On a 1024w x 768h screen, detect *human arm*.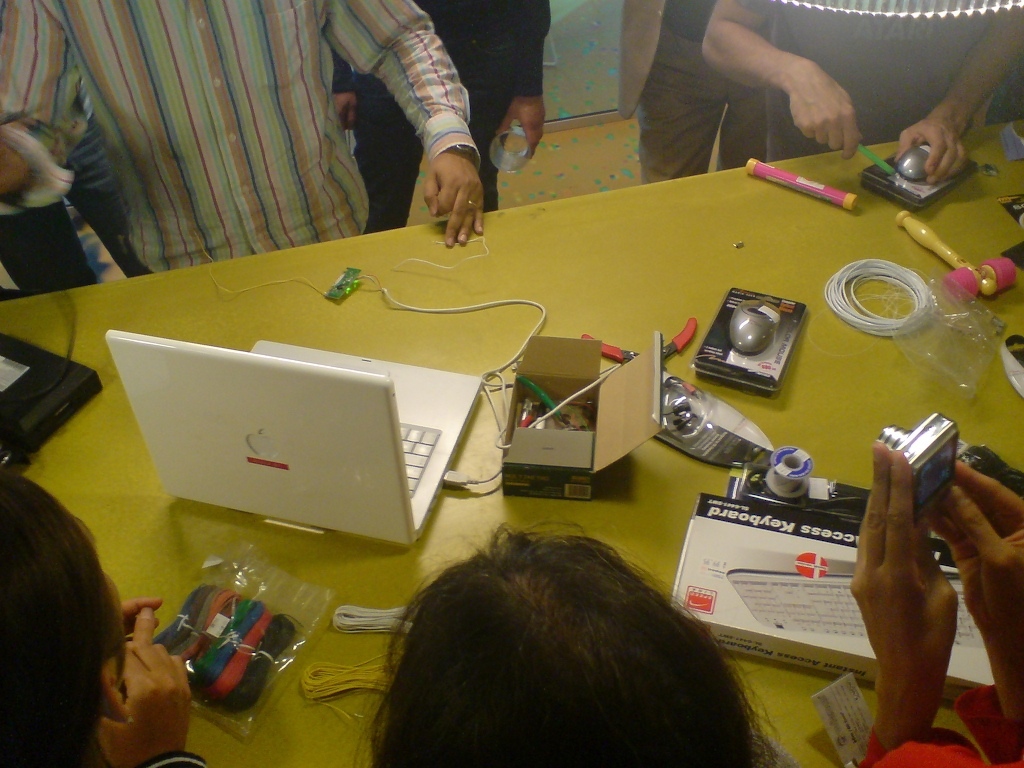
bbox=(315, 1, 493, 246).
